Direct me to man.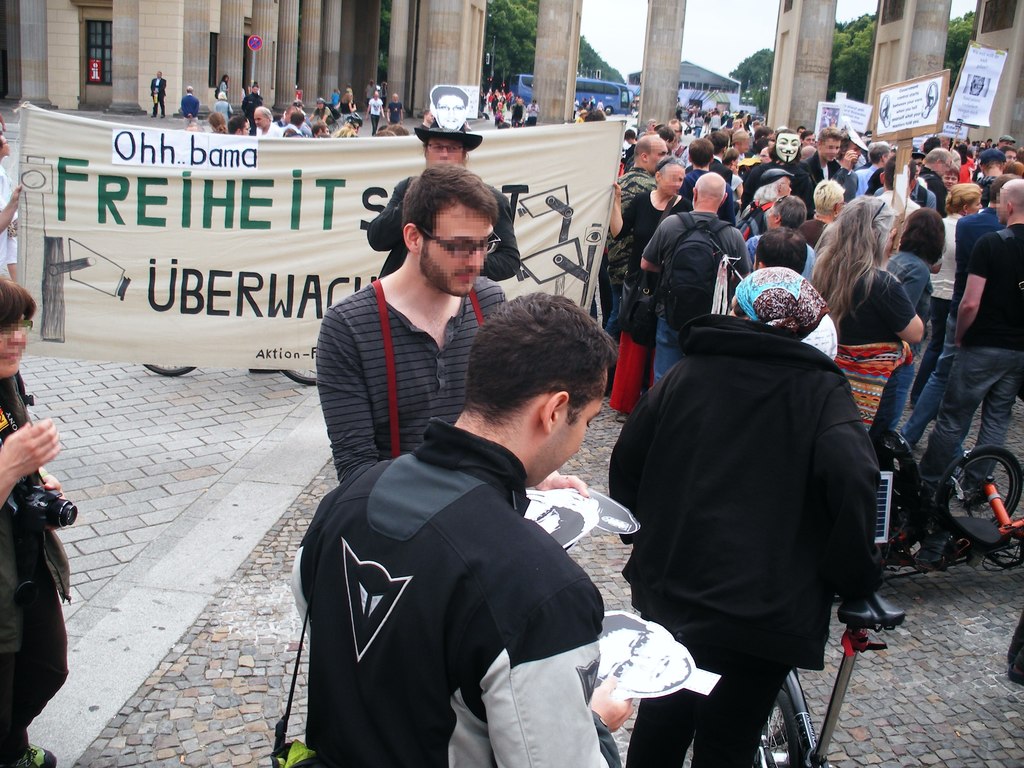
Direction: BBox(146, 69, 164, 118).
